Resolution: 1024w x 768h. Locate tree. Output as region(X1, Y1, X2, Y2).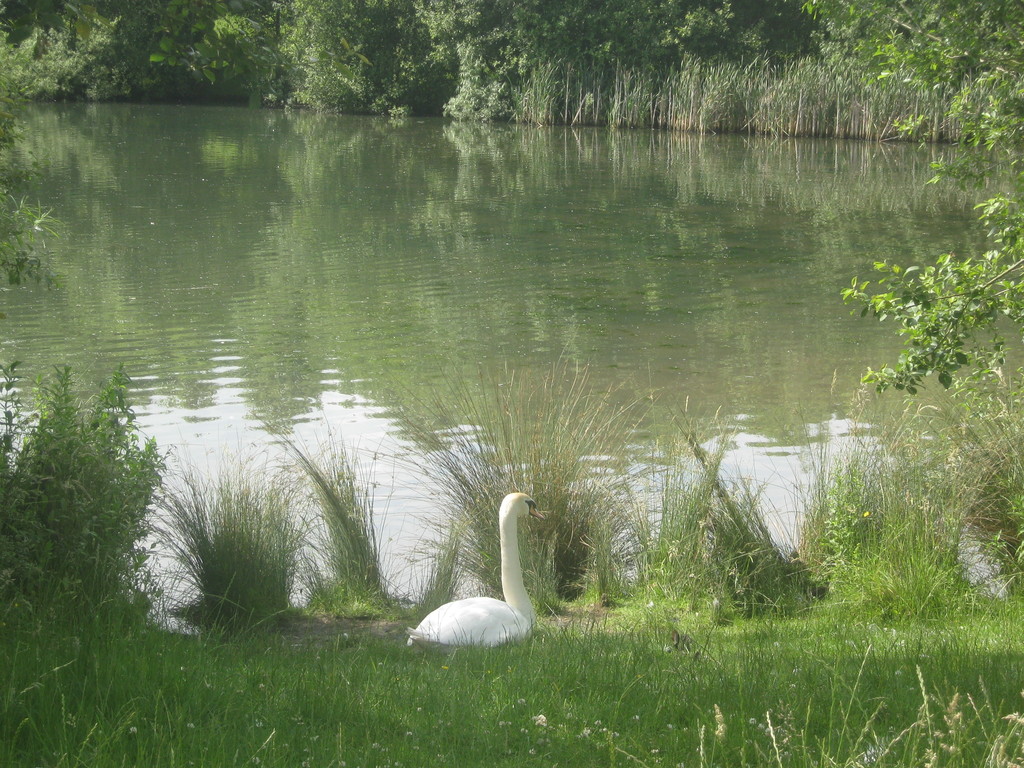
region(421, 0, 550, 130).
